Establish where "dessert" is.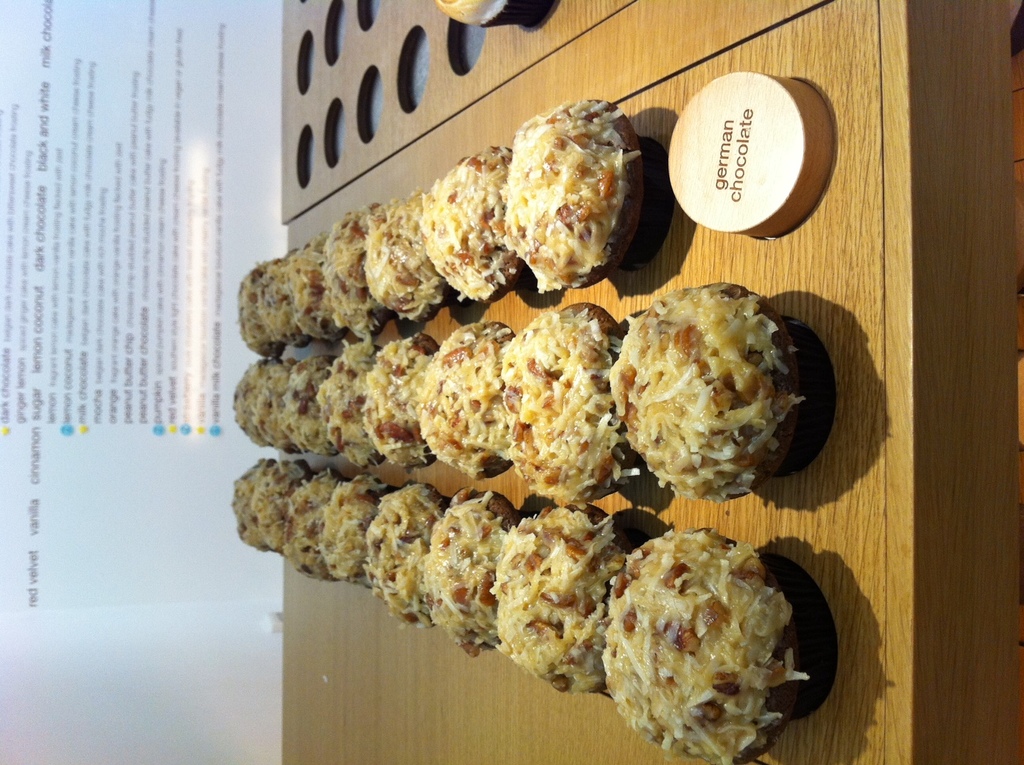
Established at BBox(613, 280, 811, 519).
